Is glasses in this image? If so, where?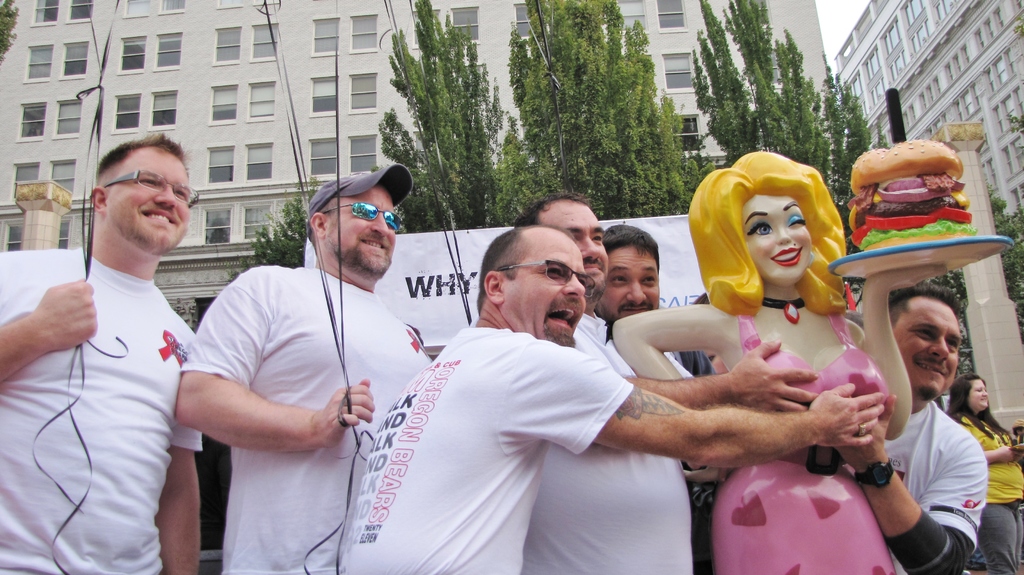
Yes, at left=493, top=251, right=600, bottom=304.
